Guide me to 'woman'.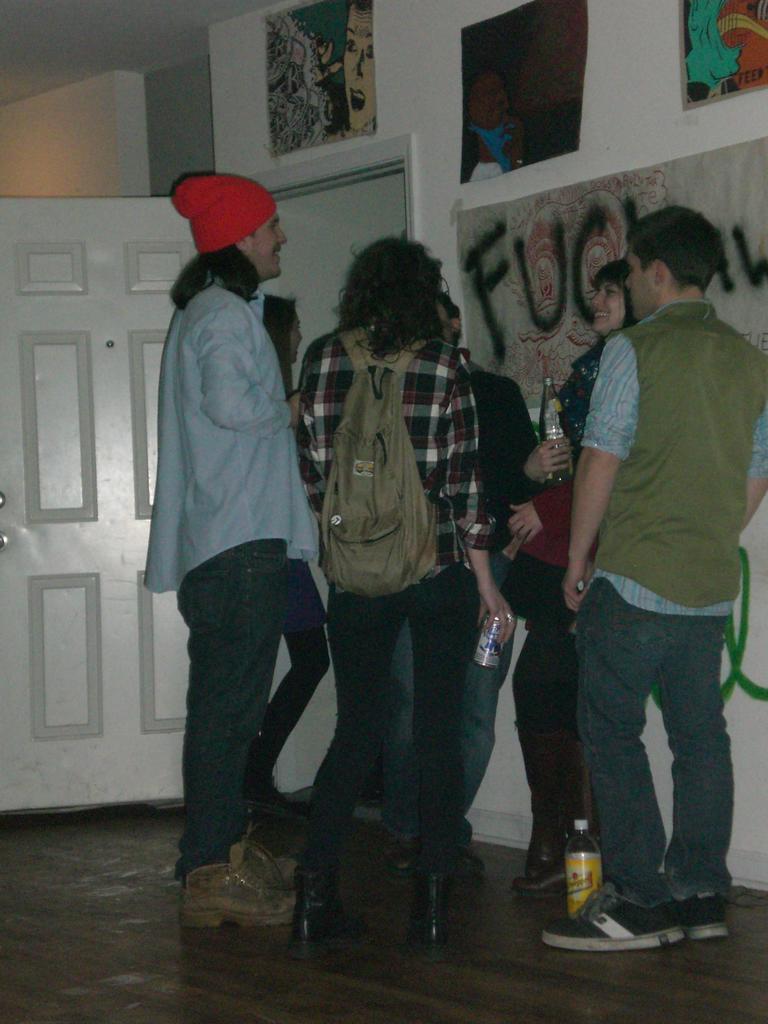
Guidance: [266,221,528,925].
